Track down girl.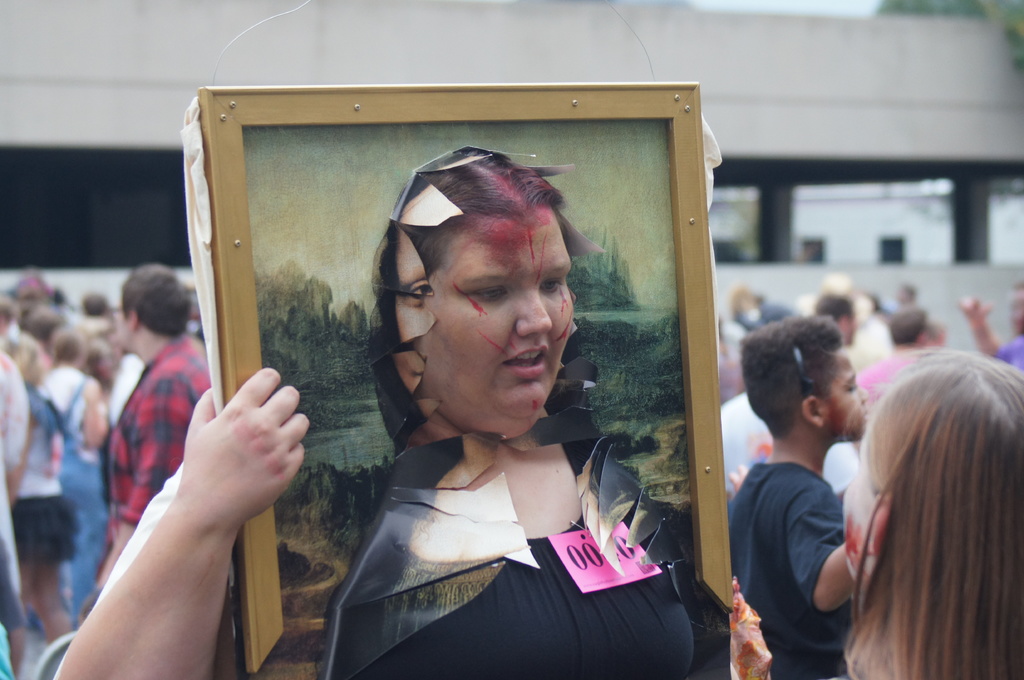
Tracked to 838/348/1023/679.
